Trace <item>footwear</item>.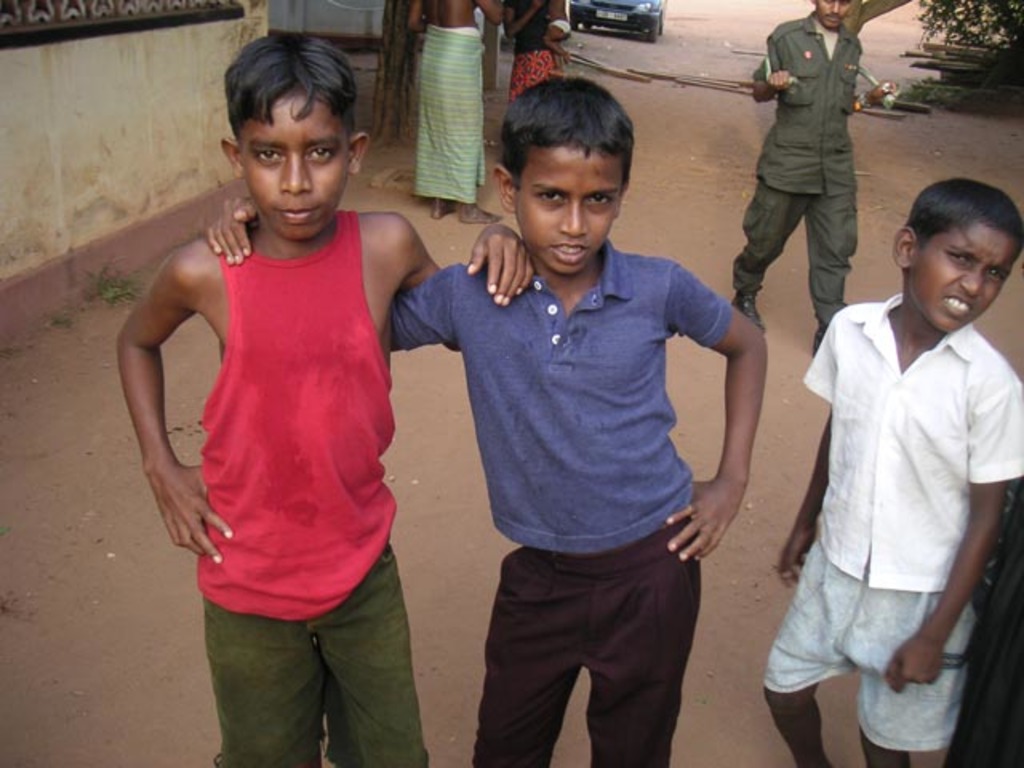
Traced to bbox=[814, 320, 837, 360].
